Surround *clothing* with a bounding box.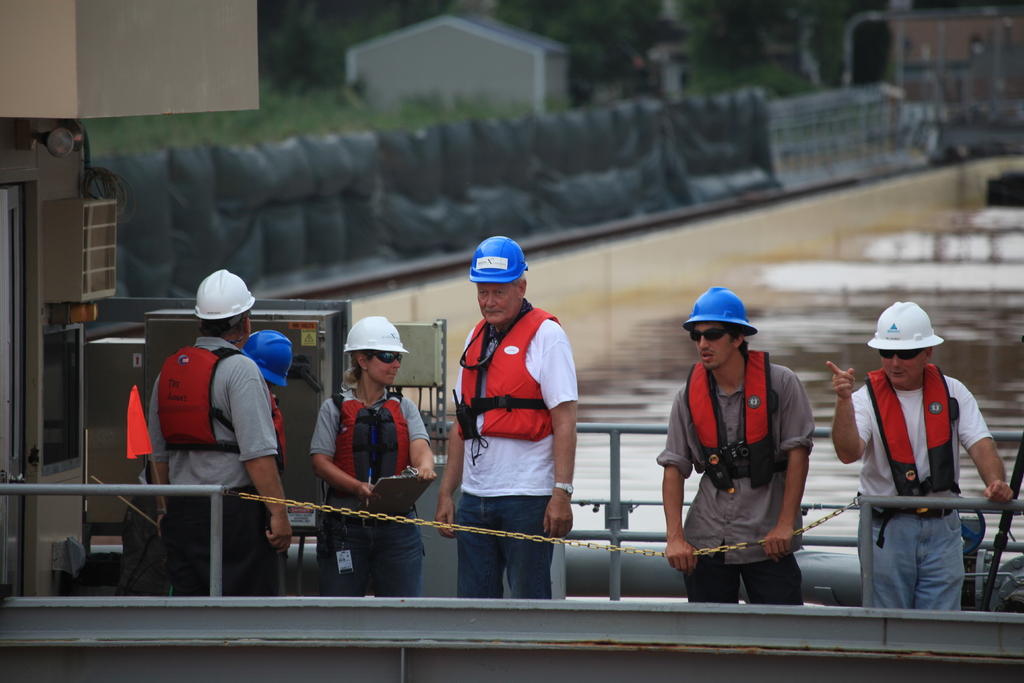
652,348,817,597.
